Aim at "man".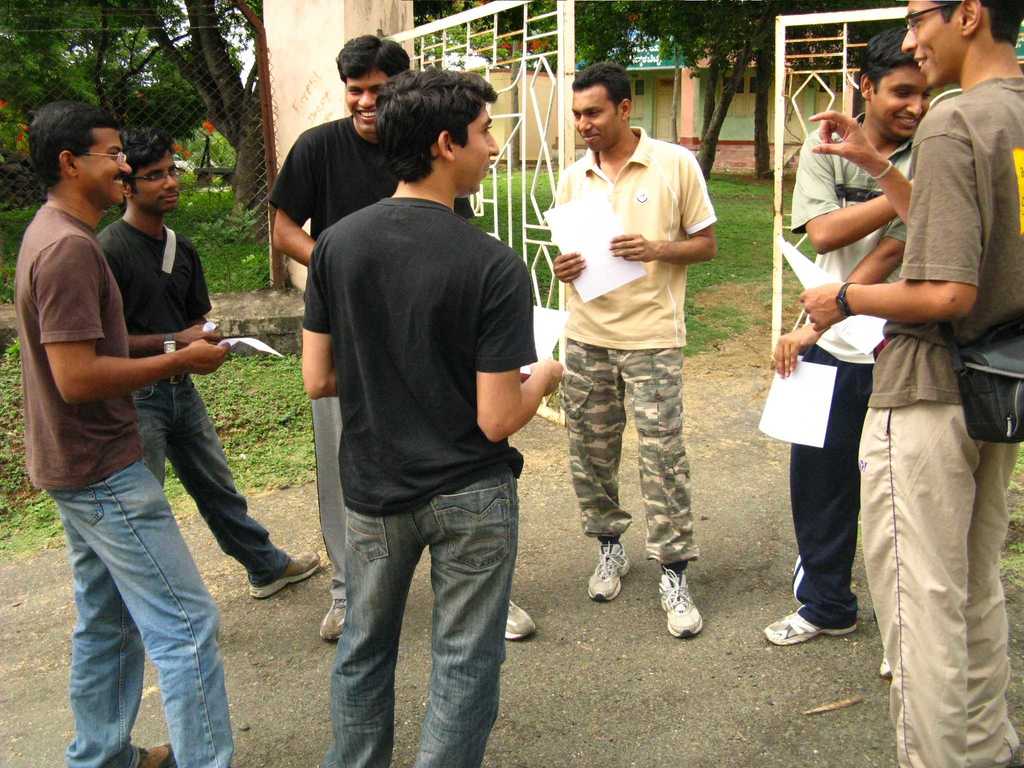
Aimed at rect(796, 0, 1023, 767).
